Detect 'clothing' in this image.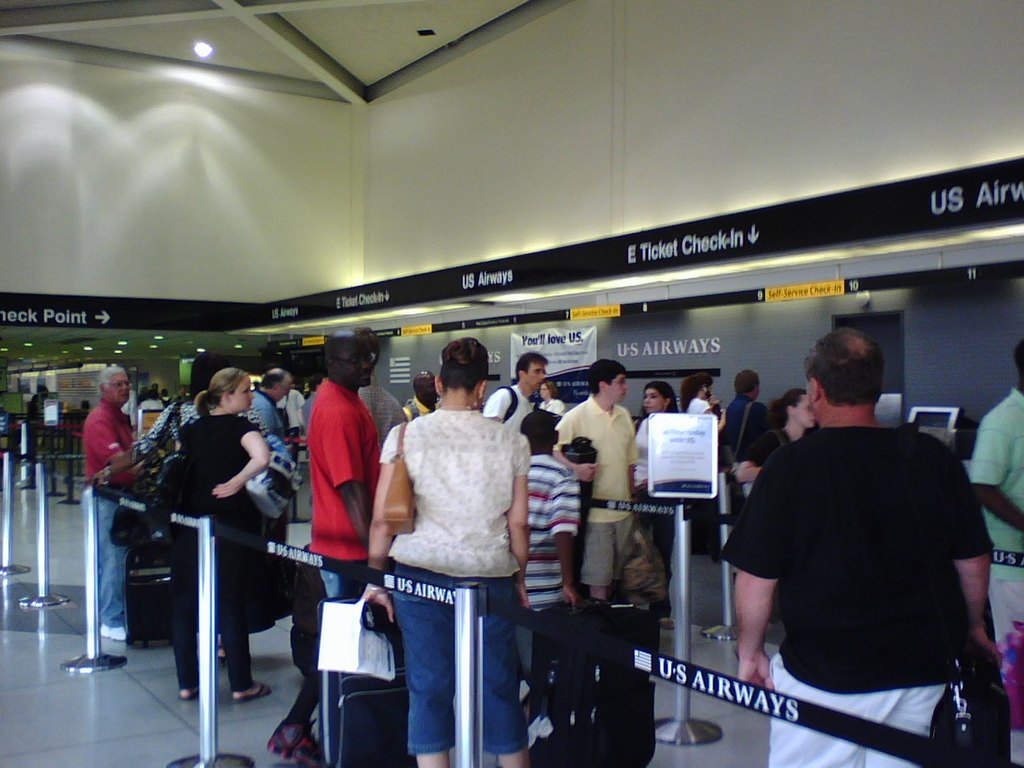
Detection: crop(750, 426, 797, 476).
